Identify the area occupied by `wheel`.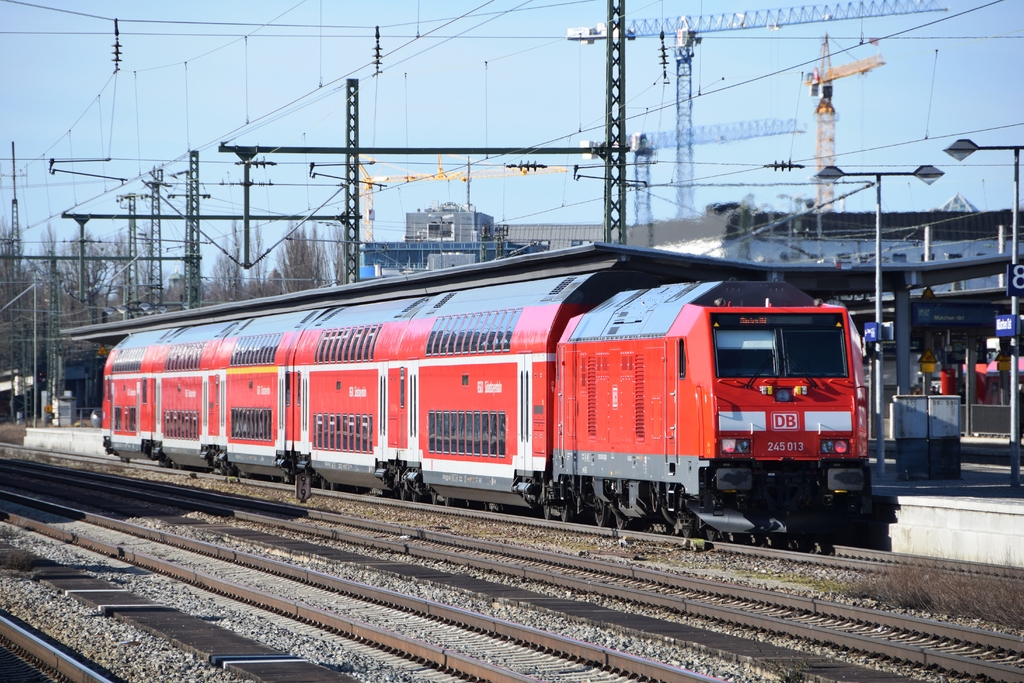
Area: <region>560, 504, 573, 522</region>.
